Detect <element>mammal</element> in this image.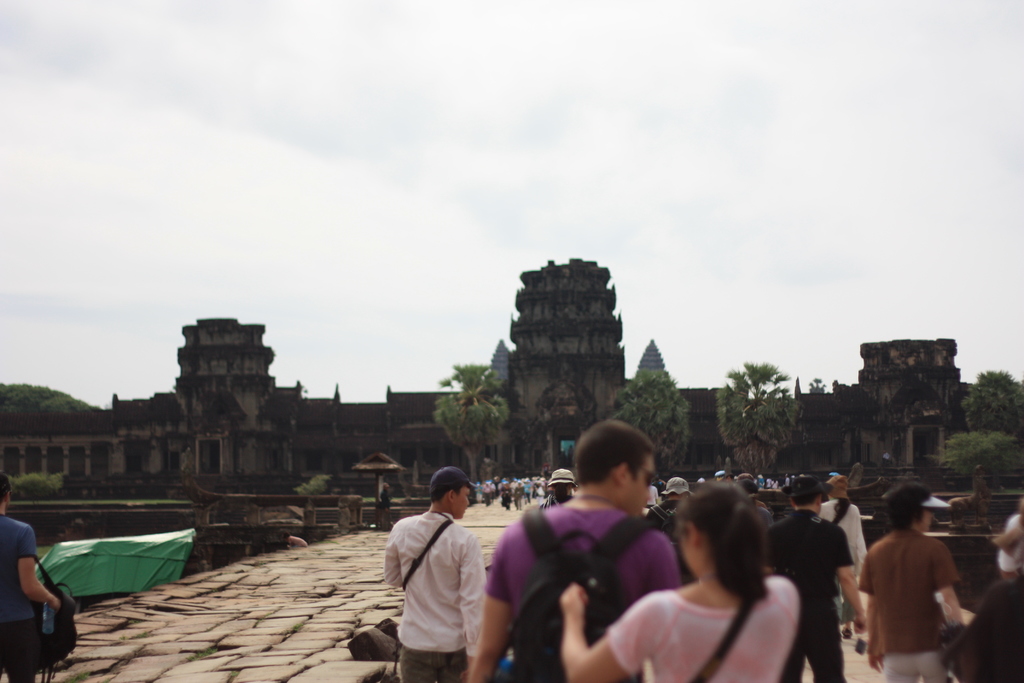
Detection: l=986, t=495, r=1023, b=584.
